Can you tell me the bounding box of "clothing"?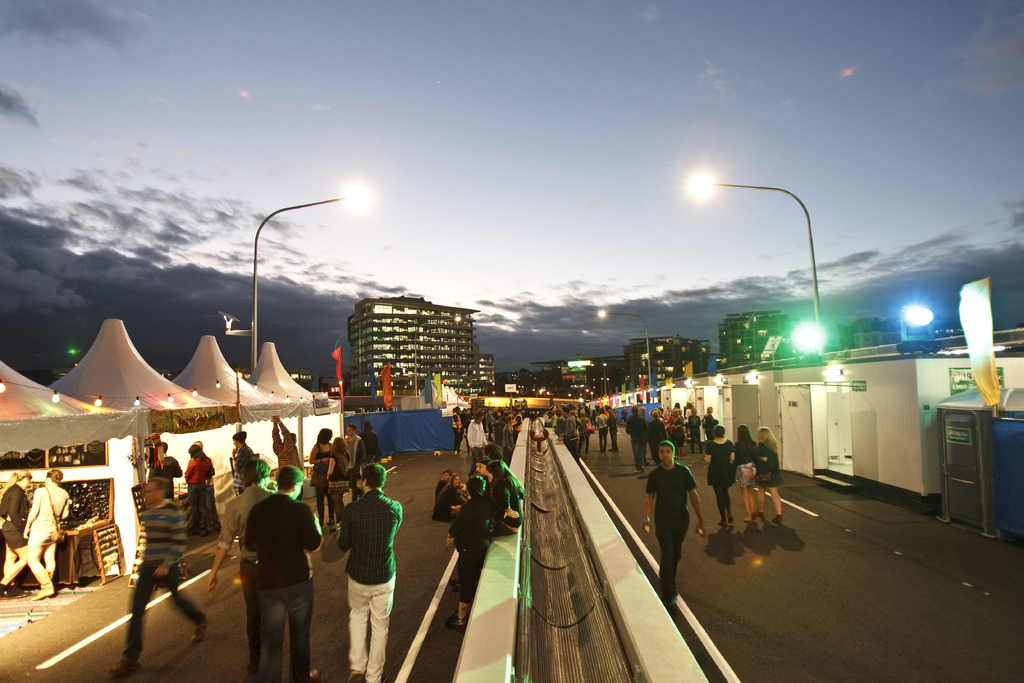
crop(462, 422, 490, 473).
